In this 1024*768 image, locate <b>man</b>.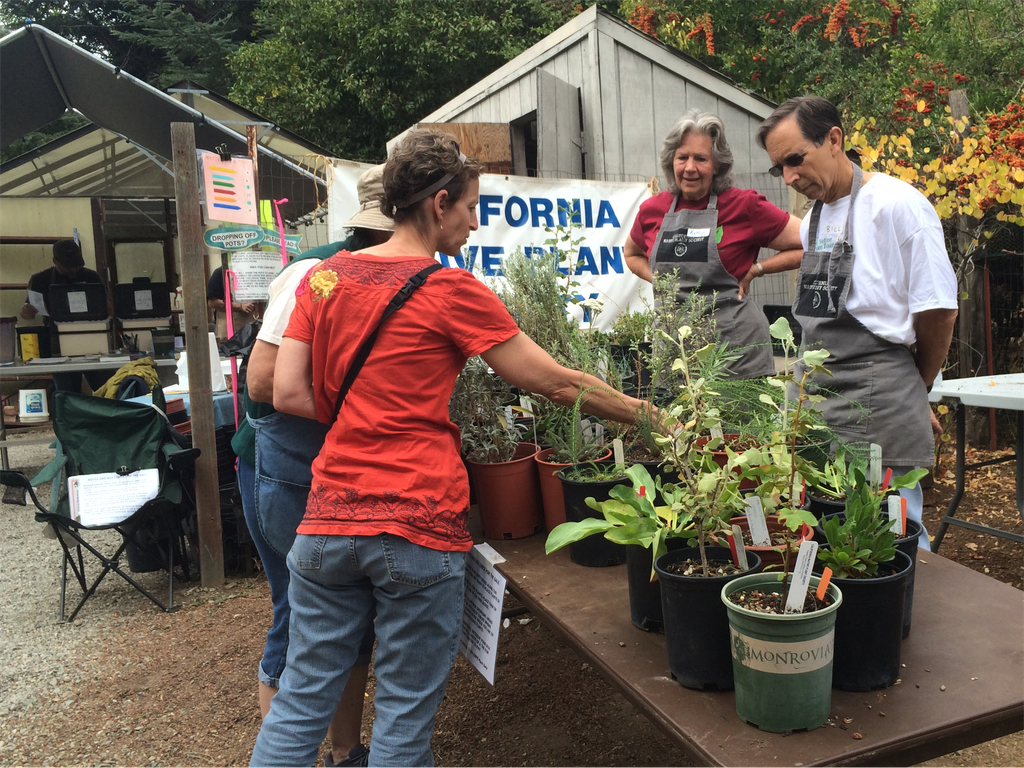
Bounding box: [753,99,968,559].
